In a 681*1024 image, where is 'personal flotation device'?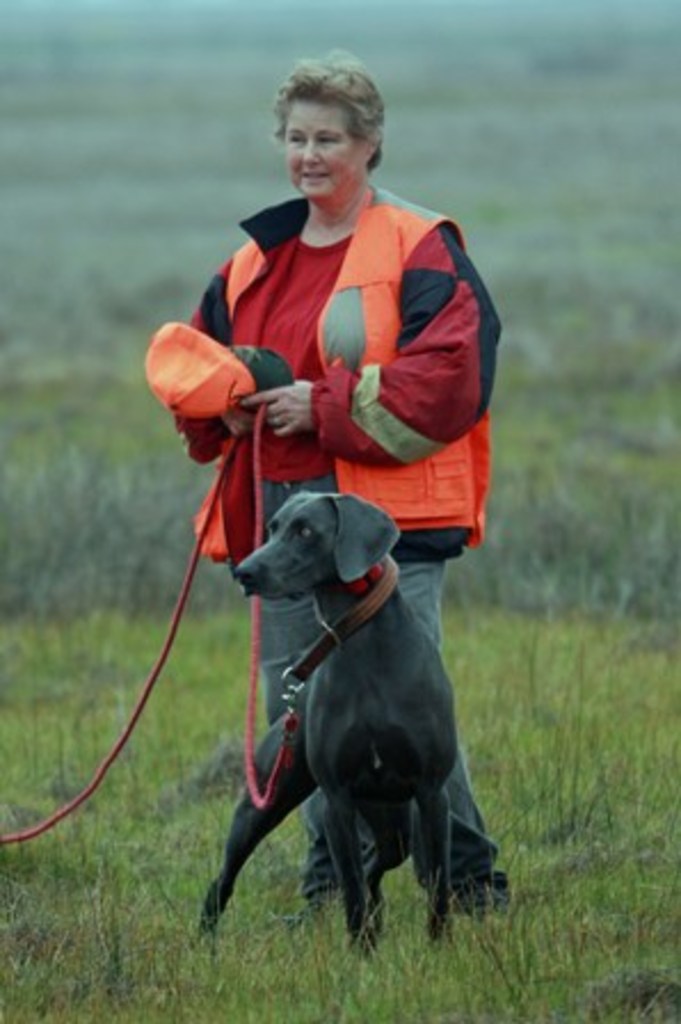
206 178 478 574.
